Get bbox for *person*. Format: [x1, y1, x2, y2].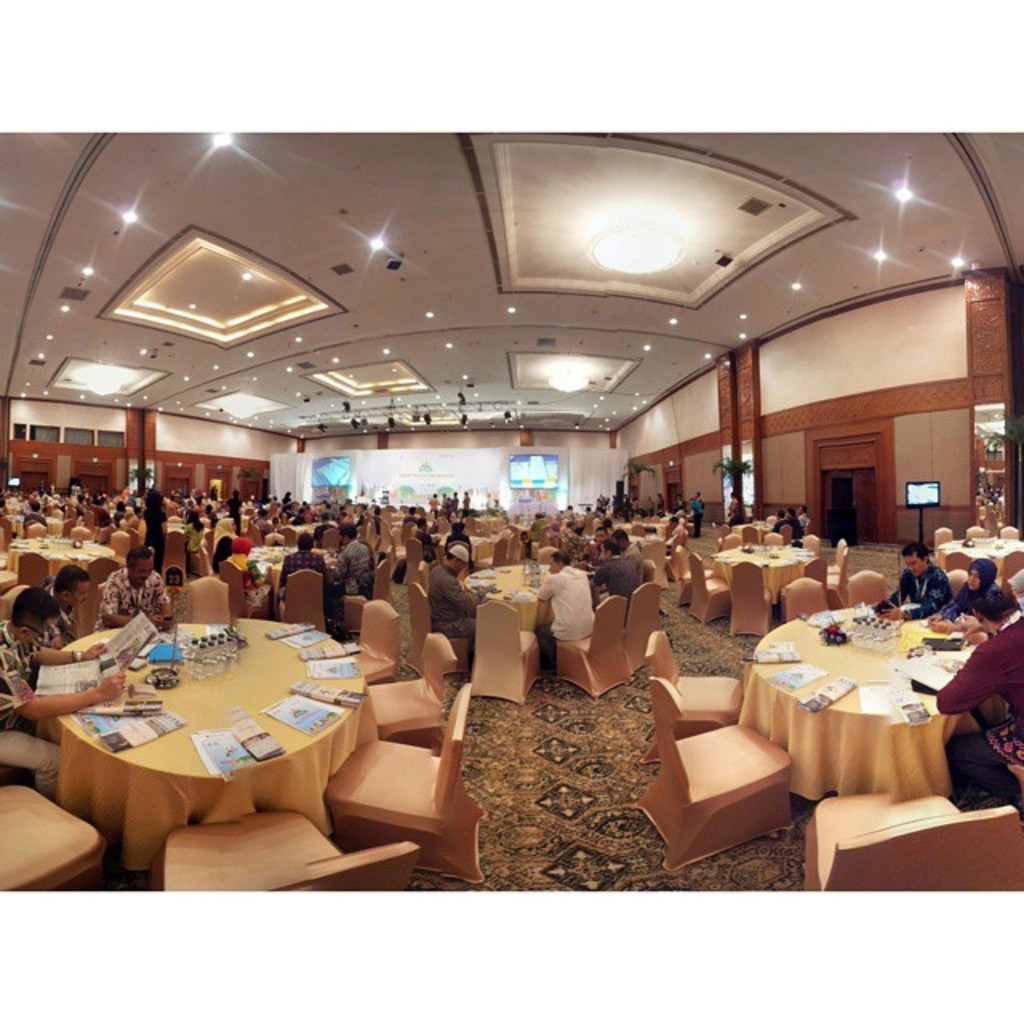
[429, 544, 482, 643].
